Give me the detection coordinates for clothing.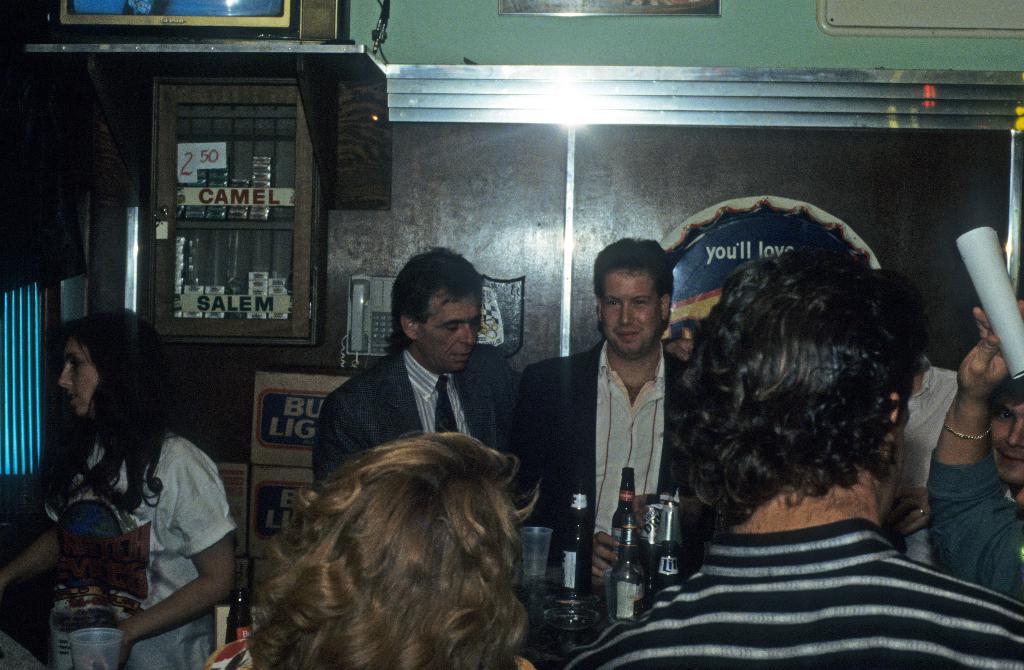
Rect(923, 460, 1023, 591).
